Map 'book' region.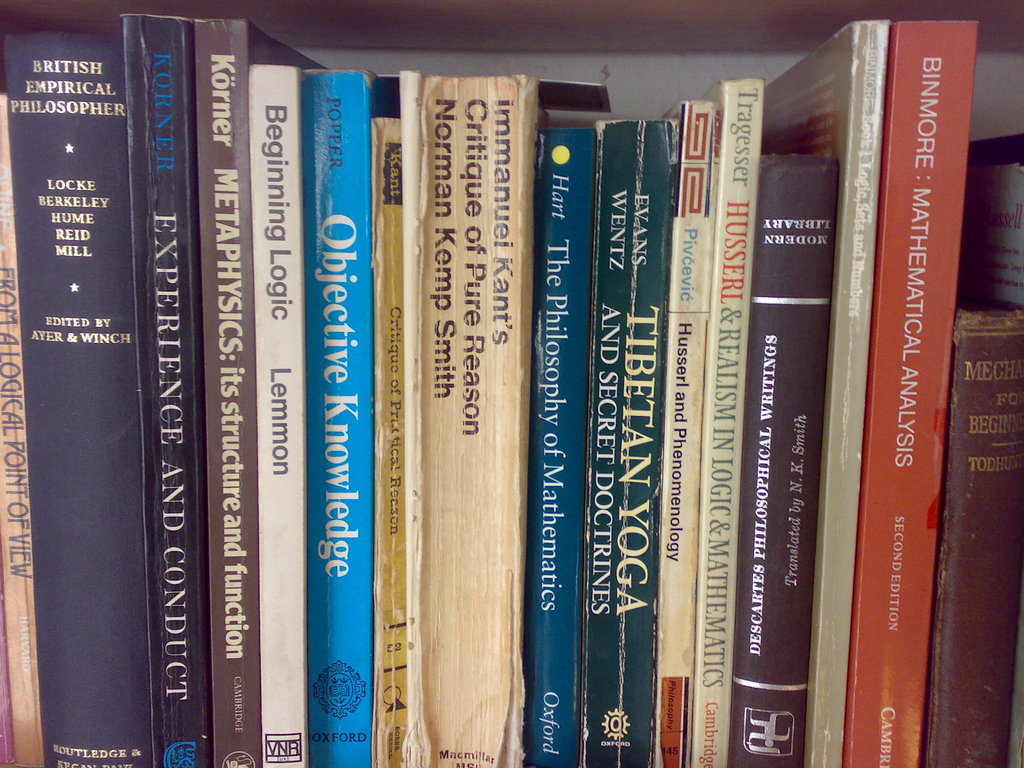
Mapped to x1=764 y1=20 x2=891 y2=767.
